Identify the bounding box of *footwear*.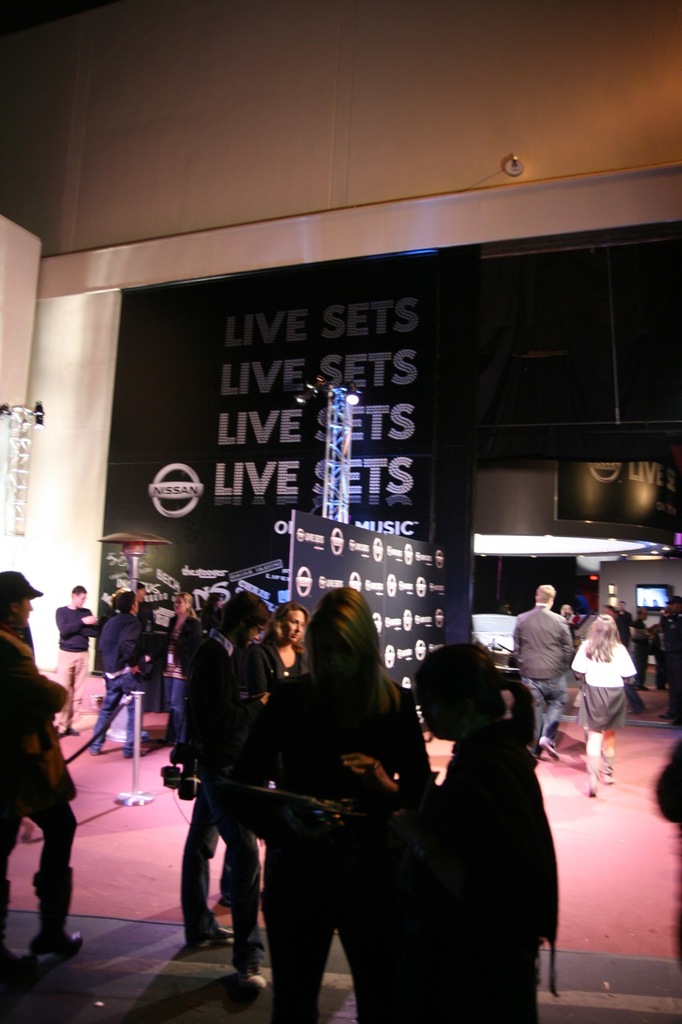
box(193, 927, 237, 952).
